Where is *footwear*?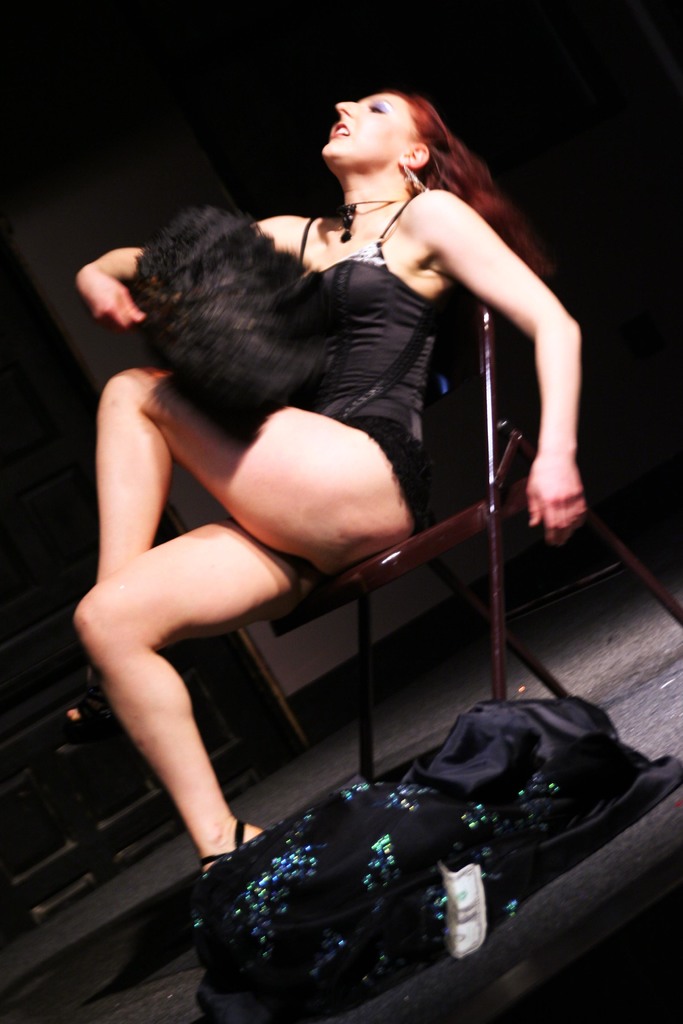
x1=202, y1=819, x2=259, y2=876.
